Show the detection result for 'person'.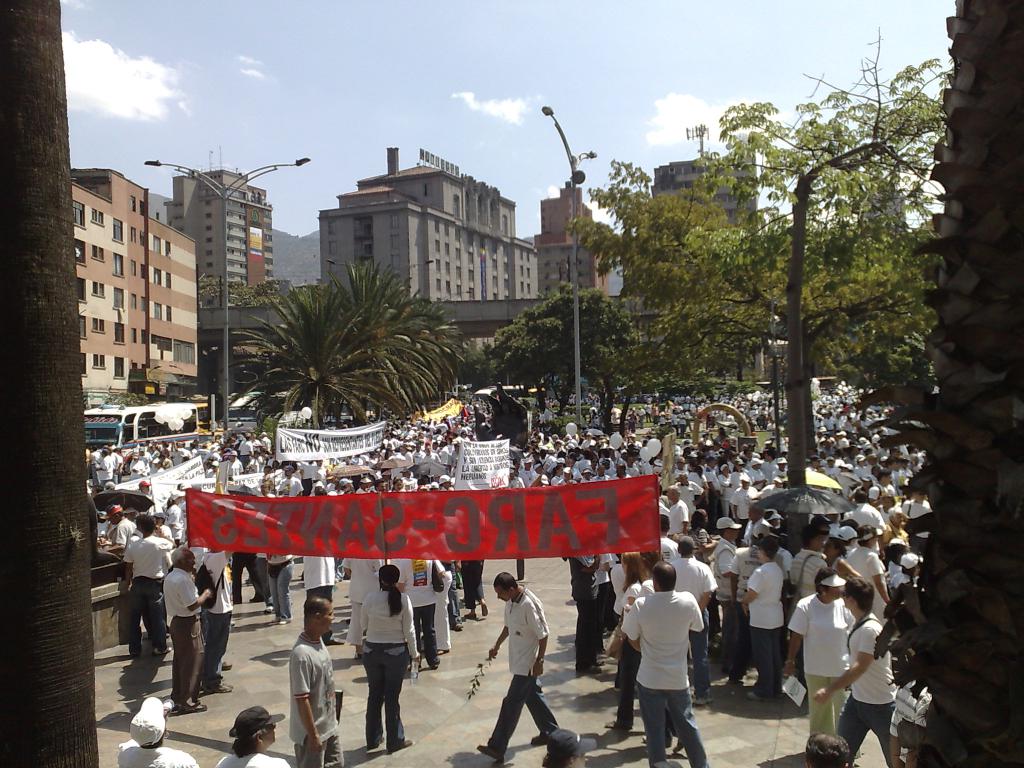
left=116, top=511, right=178, bottom=660.
